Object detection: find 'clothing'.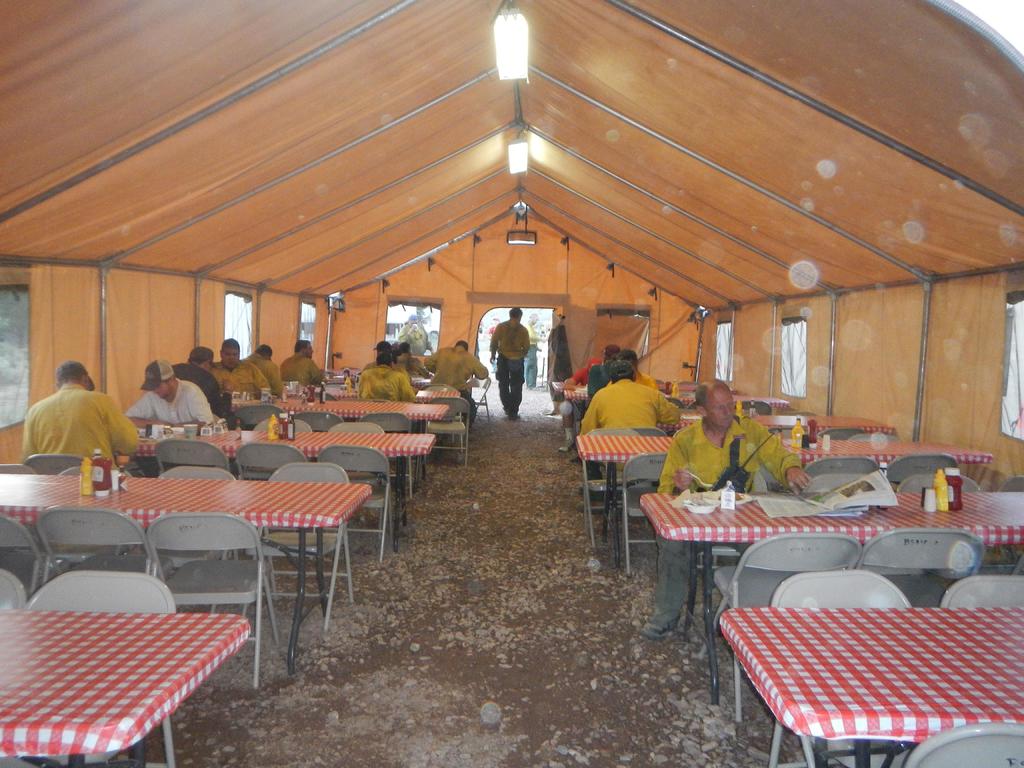
crop(604, 367, 660, 393).
